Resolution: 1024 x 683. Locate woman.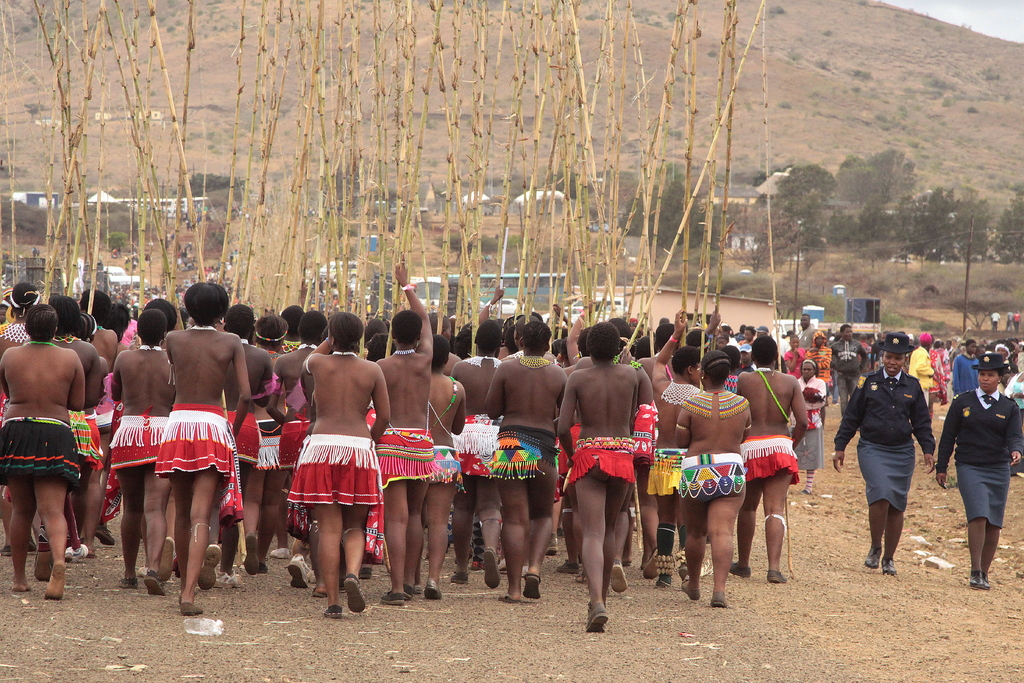
(105, 309, 175, 596).
